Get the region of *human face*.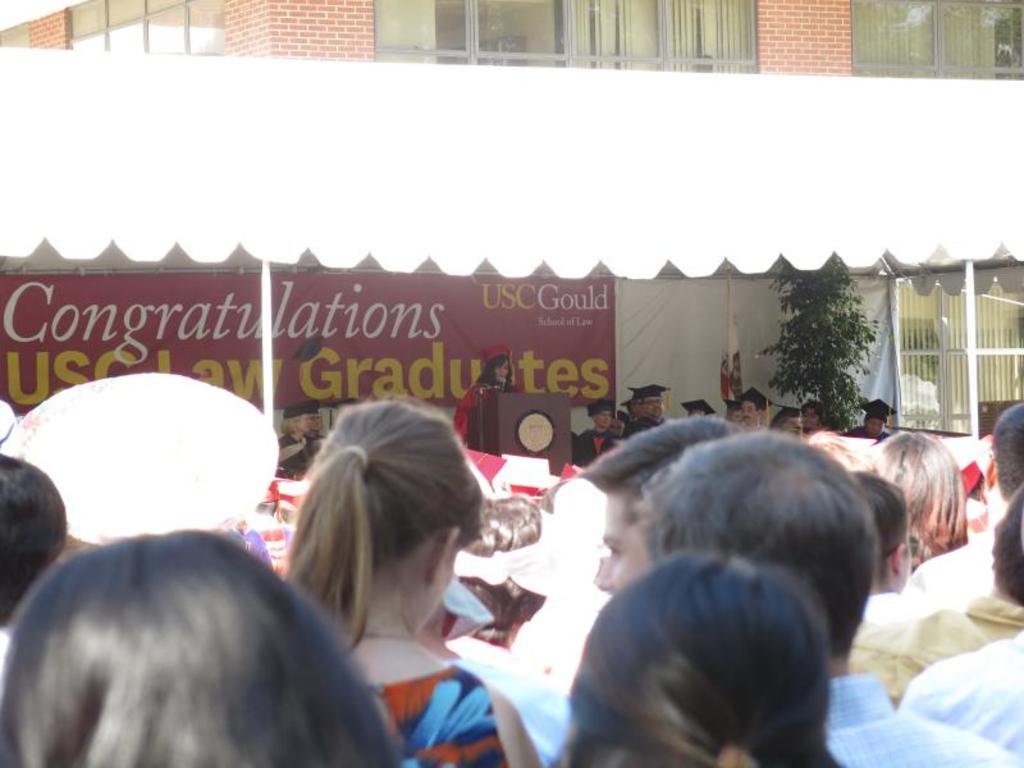
bbox(800, 408, 822, 429).
